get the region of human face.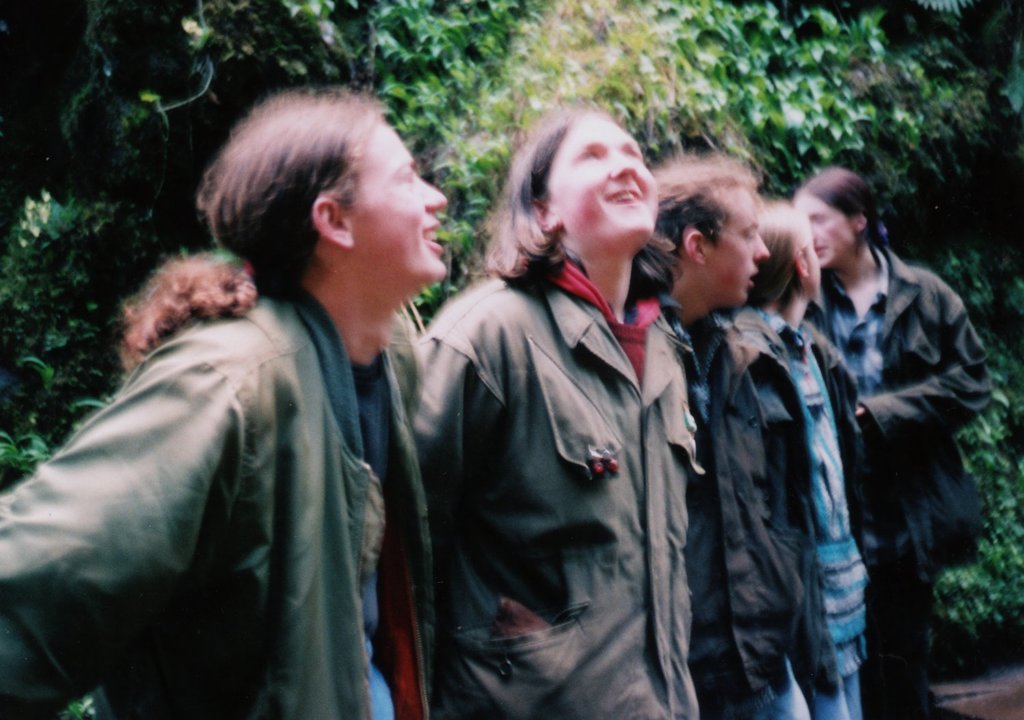
[547, 113, 657, 248].
